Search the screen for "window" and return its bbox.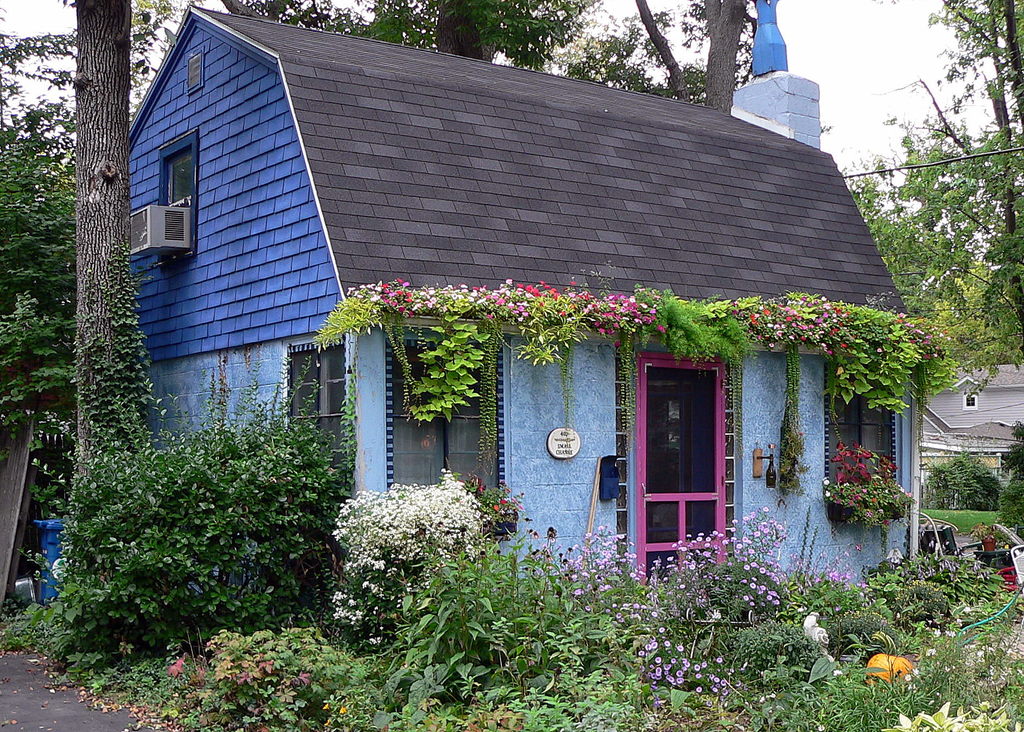
Found: rect(183, 55, 208, 90).
